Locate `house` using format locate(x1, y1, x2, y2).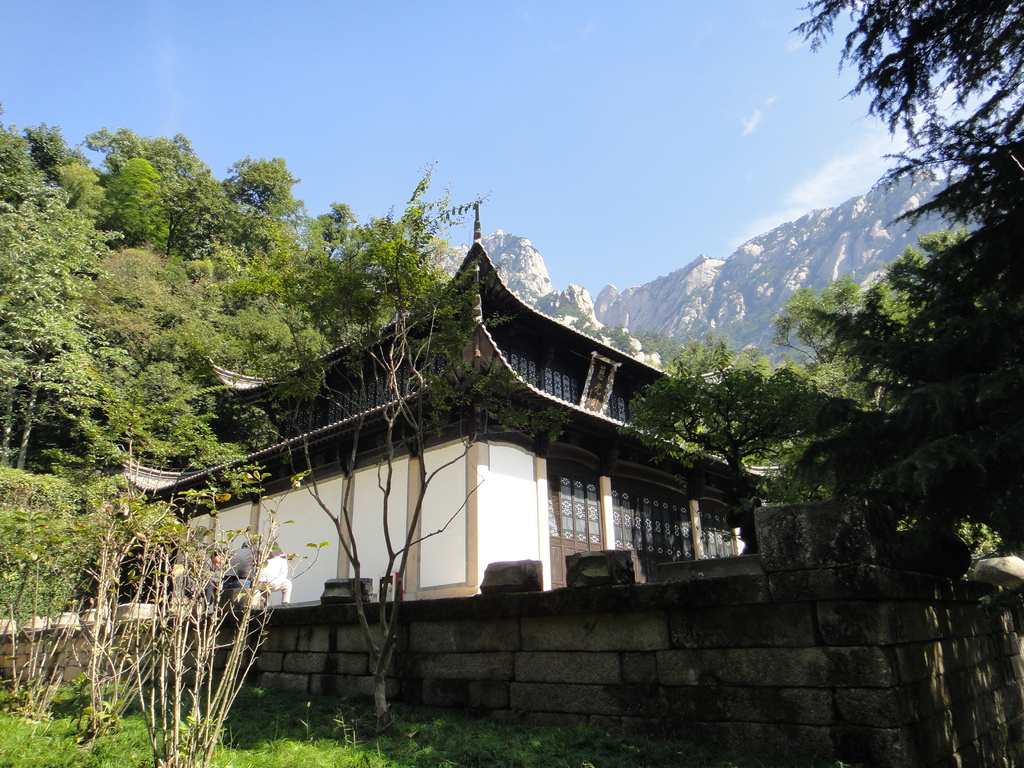
locate(131, 222, 775, 632).
